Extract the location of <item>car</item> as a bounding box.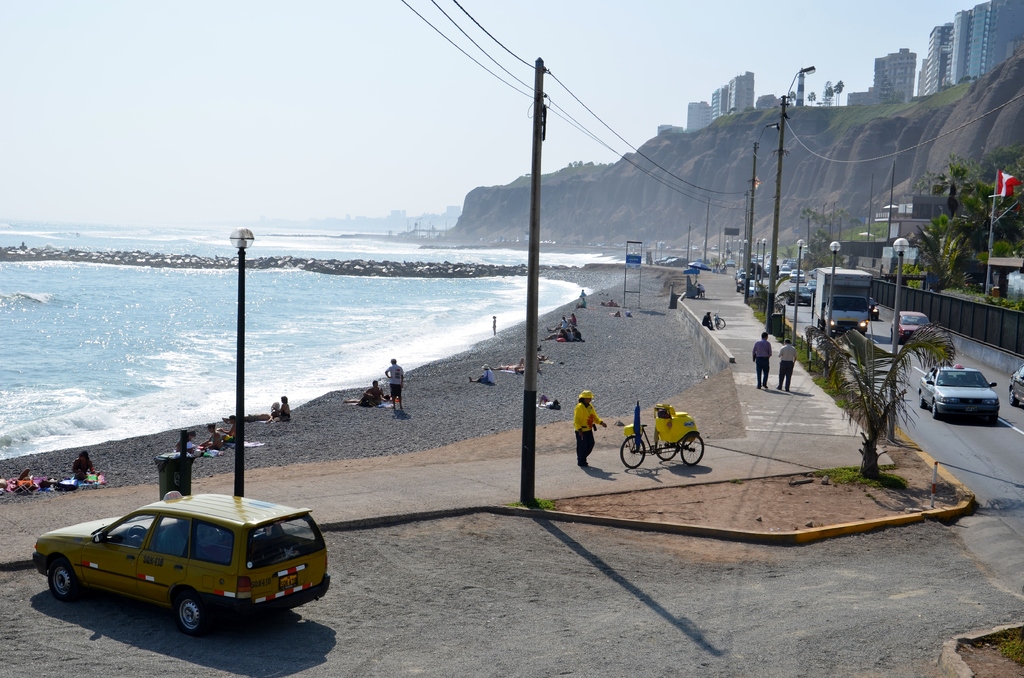
(left=30, top=490, right=332, bottom=640).
